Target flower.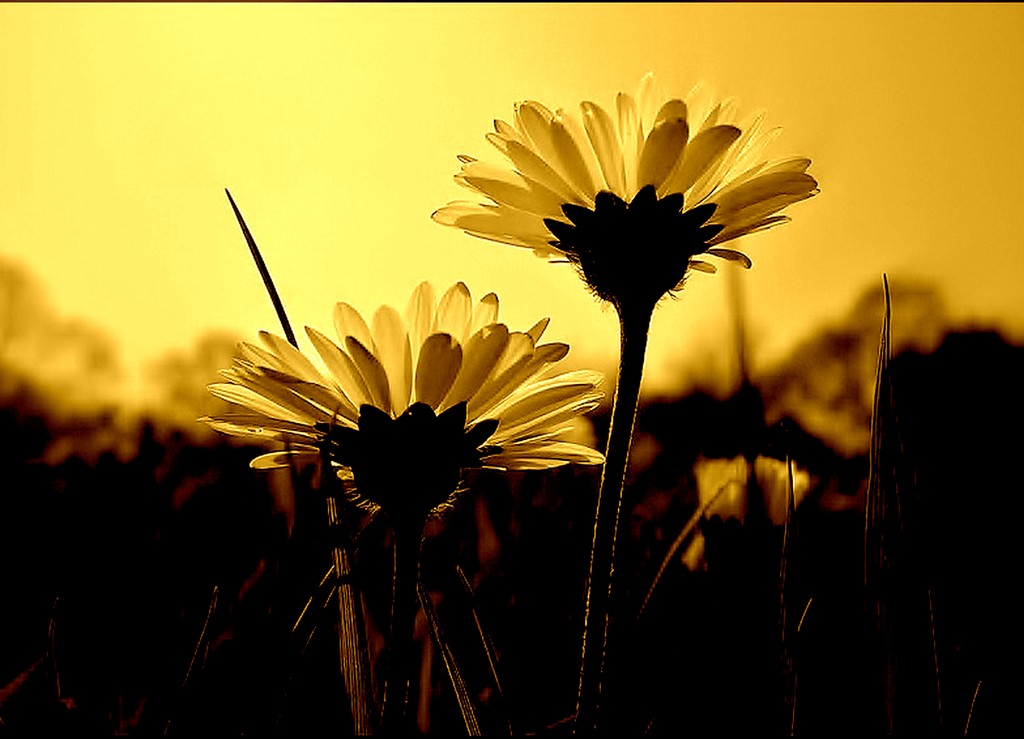
Target region: (left=429, top=73, right=817, bottom=310).
